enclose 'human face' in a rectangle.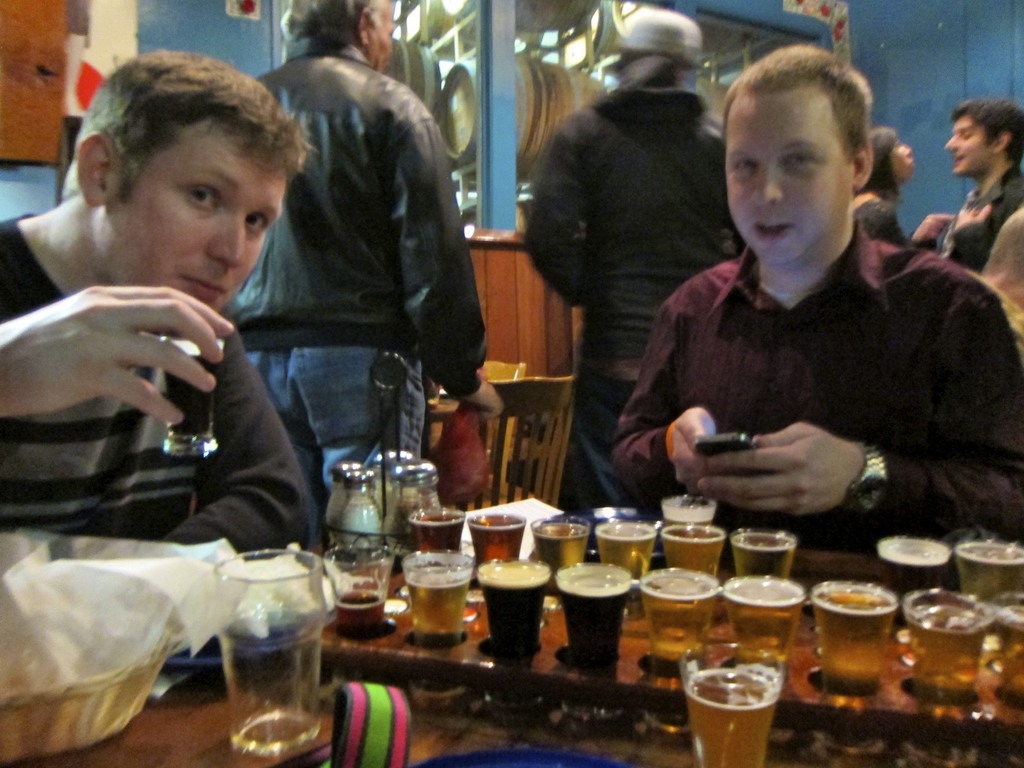
pyautogui.locateOnScreen(95, 134, 284, 307).
